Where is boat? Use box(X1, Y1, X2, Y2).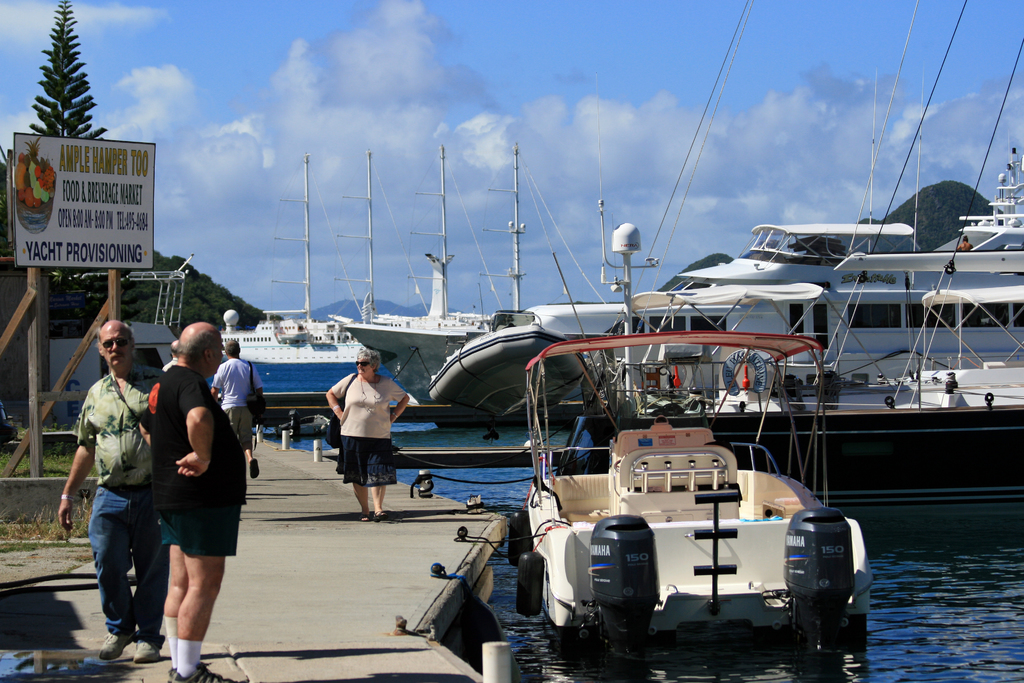
box(579, 138, 1023, 517).
